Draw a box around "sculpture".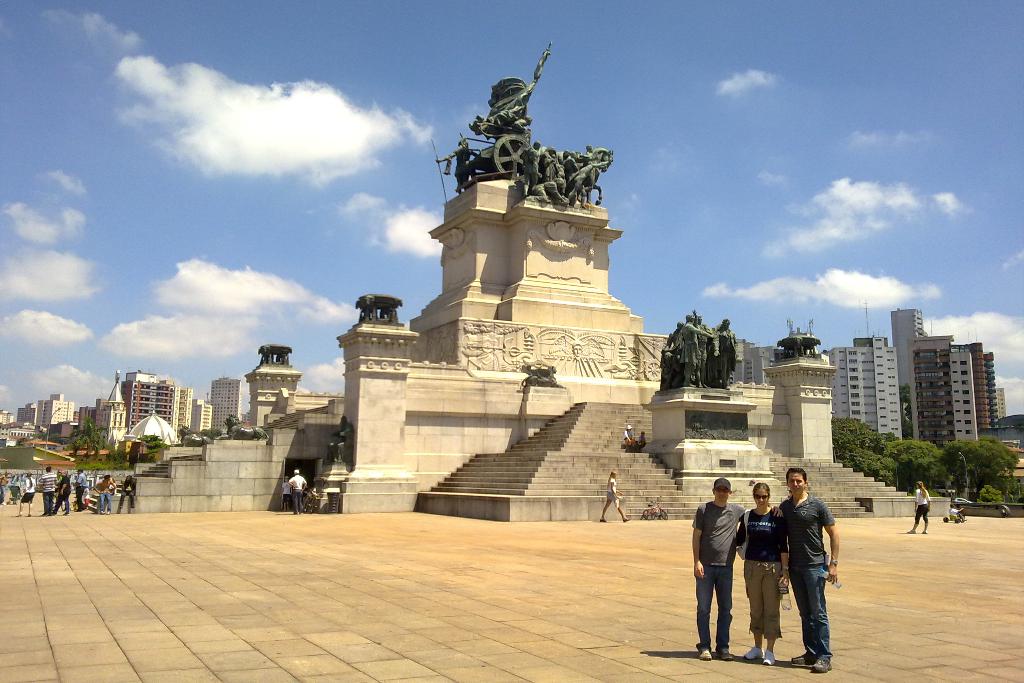
bbox=(177, 425, 214, 447).
